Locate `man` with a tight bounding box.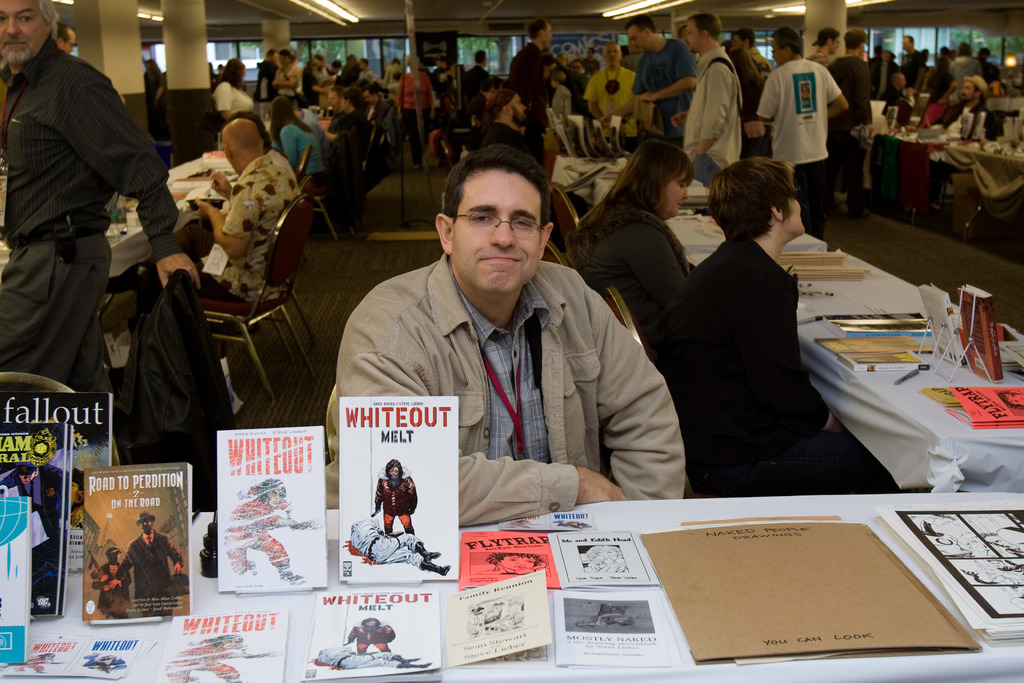
box(810, 26, 845, 68).
